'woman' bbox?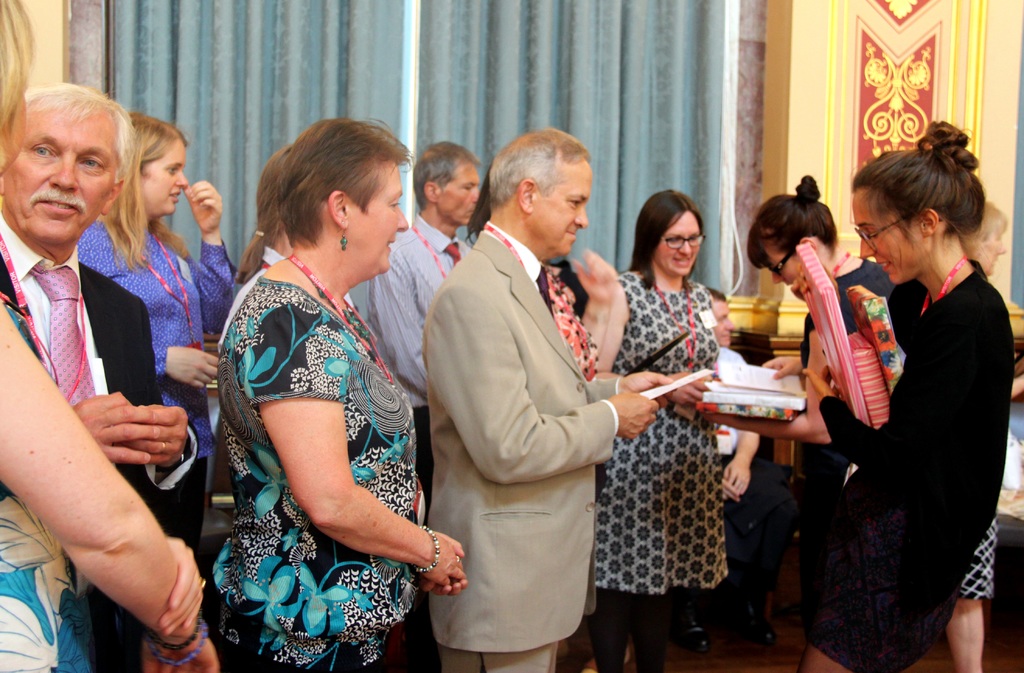
left=745, top=172, right=900, bottom=504
